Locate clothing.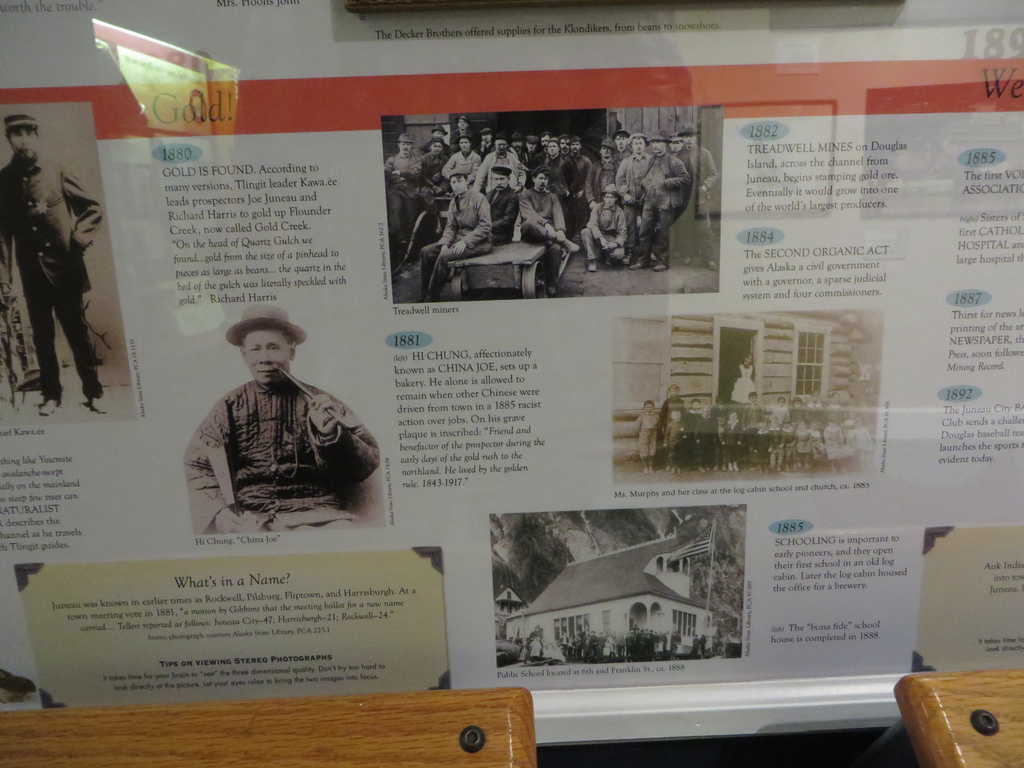
Bounding box: BBox(638, 410, 668, 461).
